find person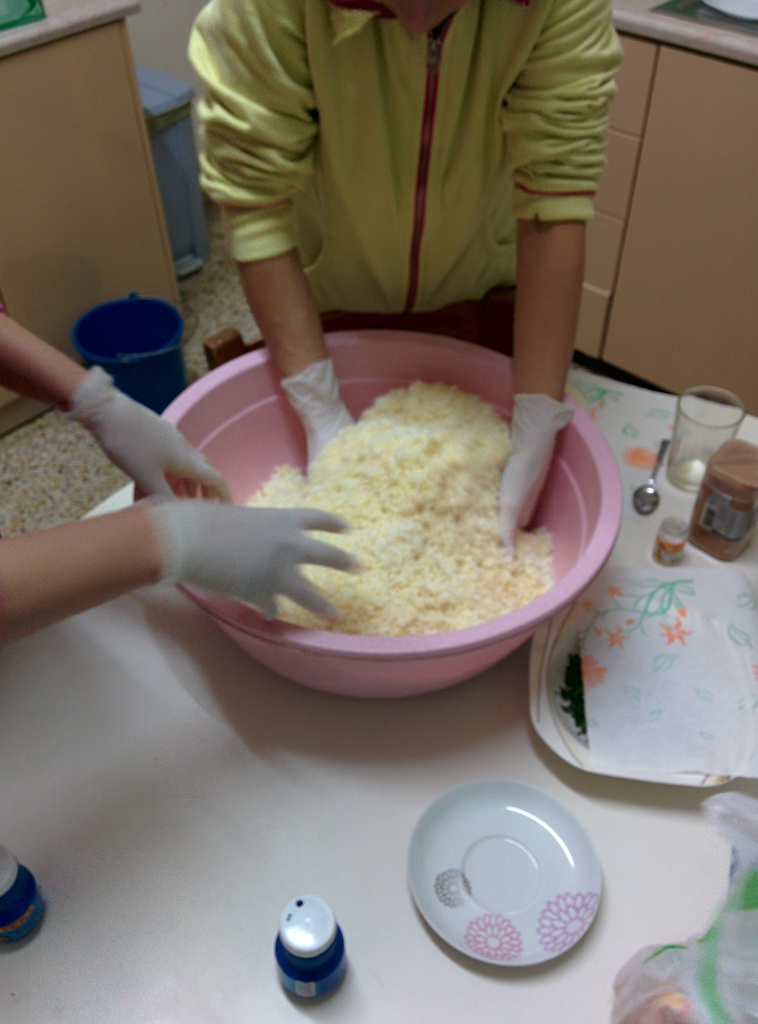
184 0 623 559
